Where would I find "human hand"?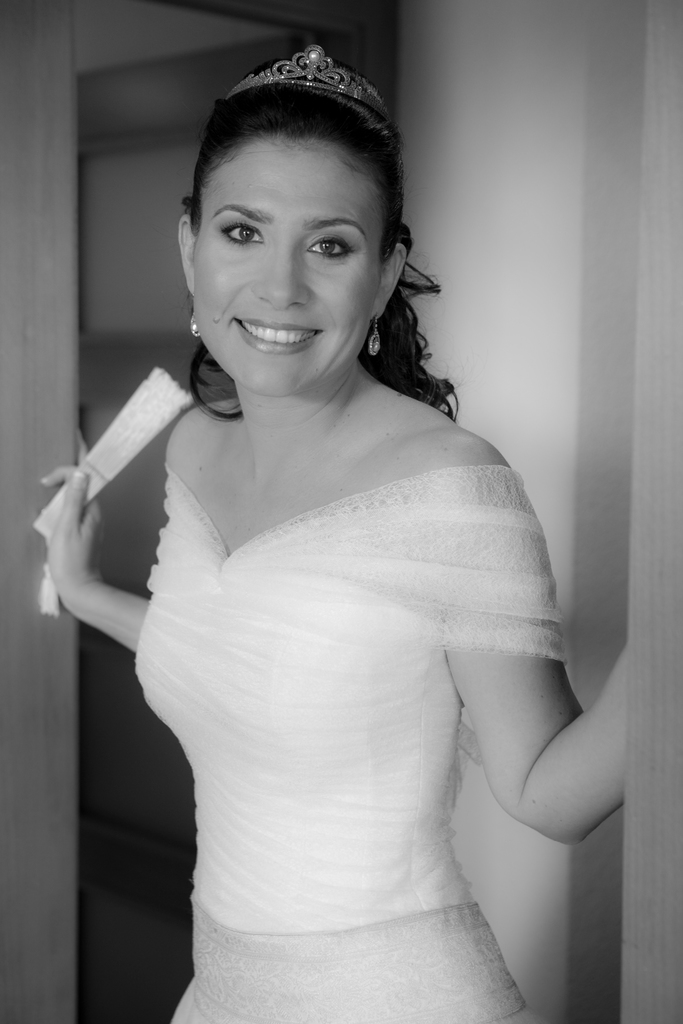
At pyautogui.locateOnScreen(33, 445, 144, 631).
